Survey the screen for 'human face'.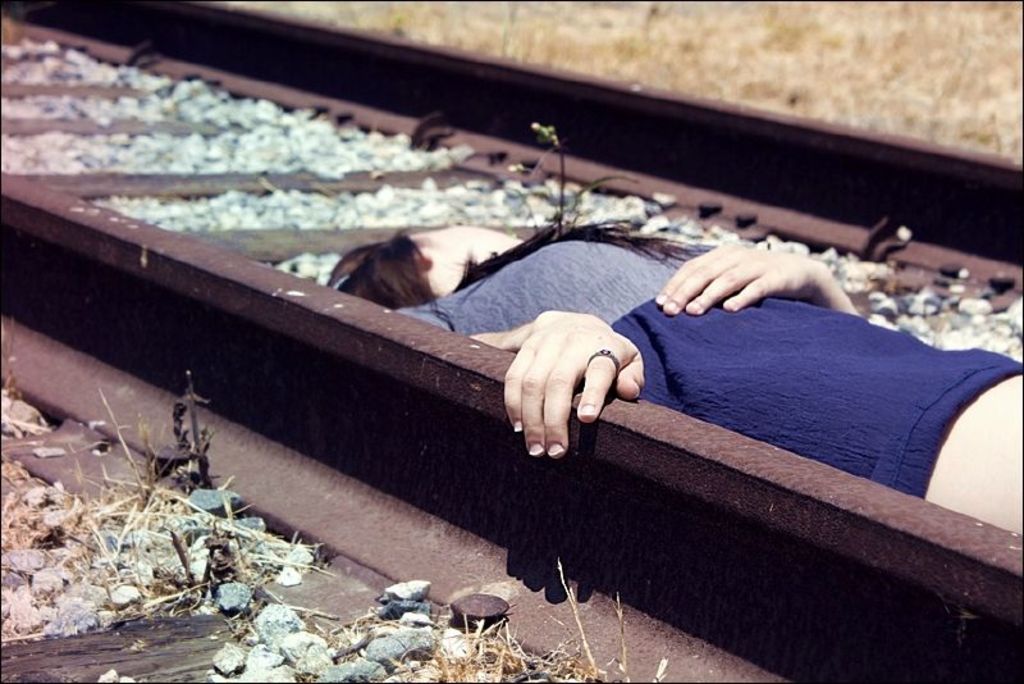
Survey found: <box>415,223,520,282</box>.
